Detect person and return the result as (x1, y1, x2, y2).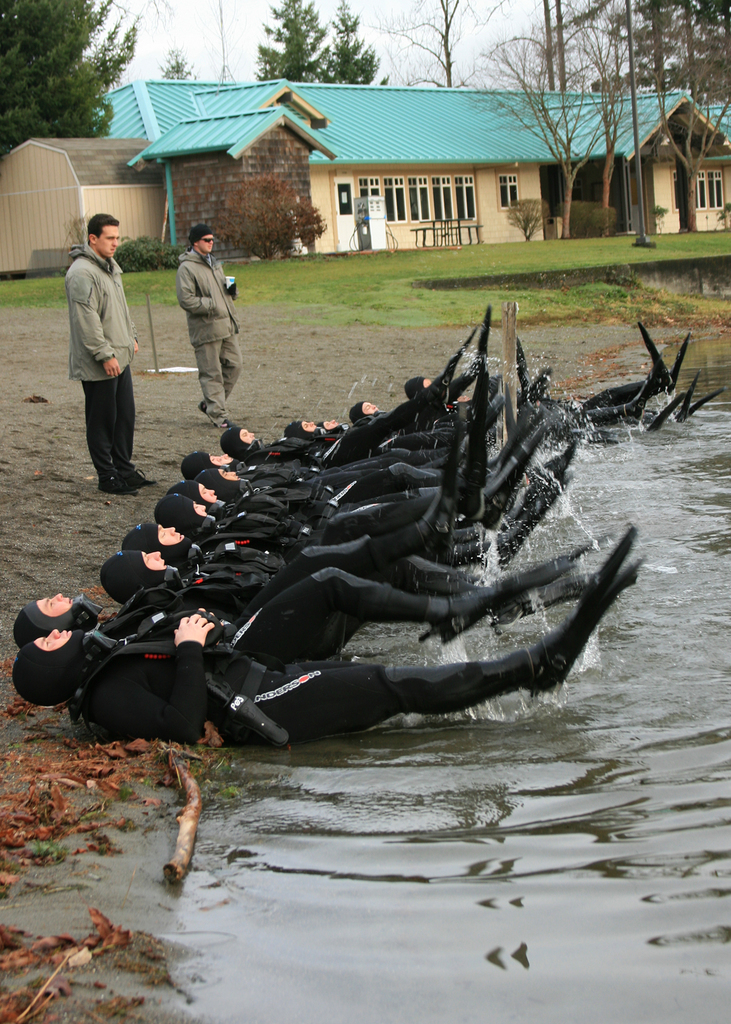
(195, 412, 541, 500).
